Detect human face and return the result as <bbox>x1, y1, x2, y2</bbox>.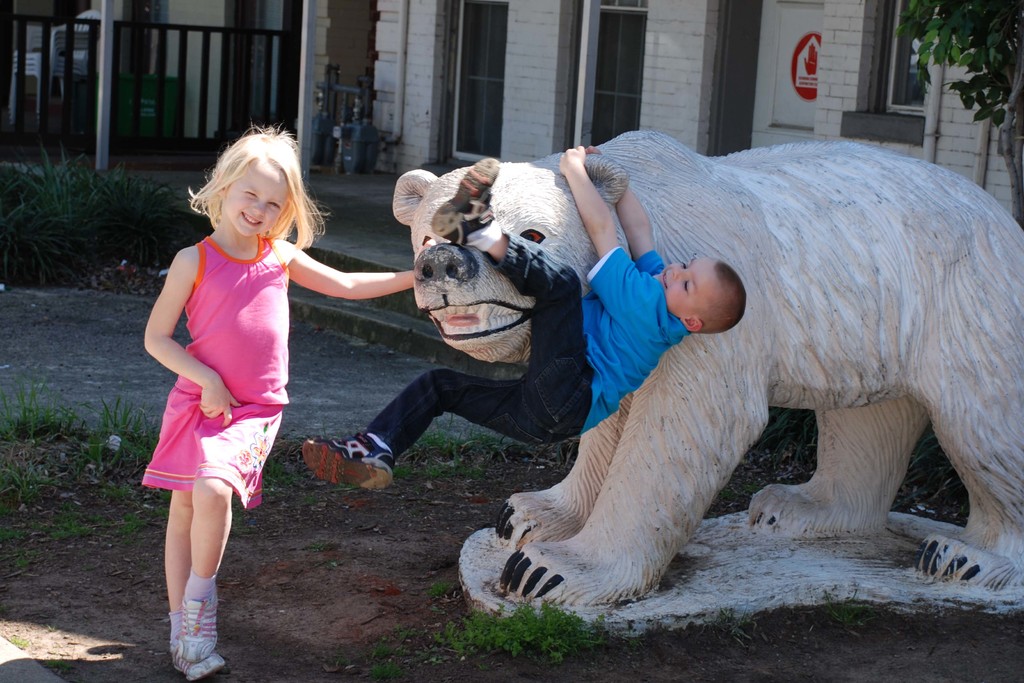
<bbox>651, 256, 717, 317</bbox>.
